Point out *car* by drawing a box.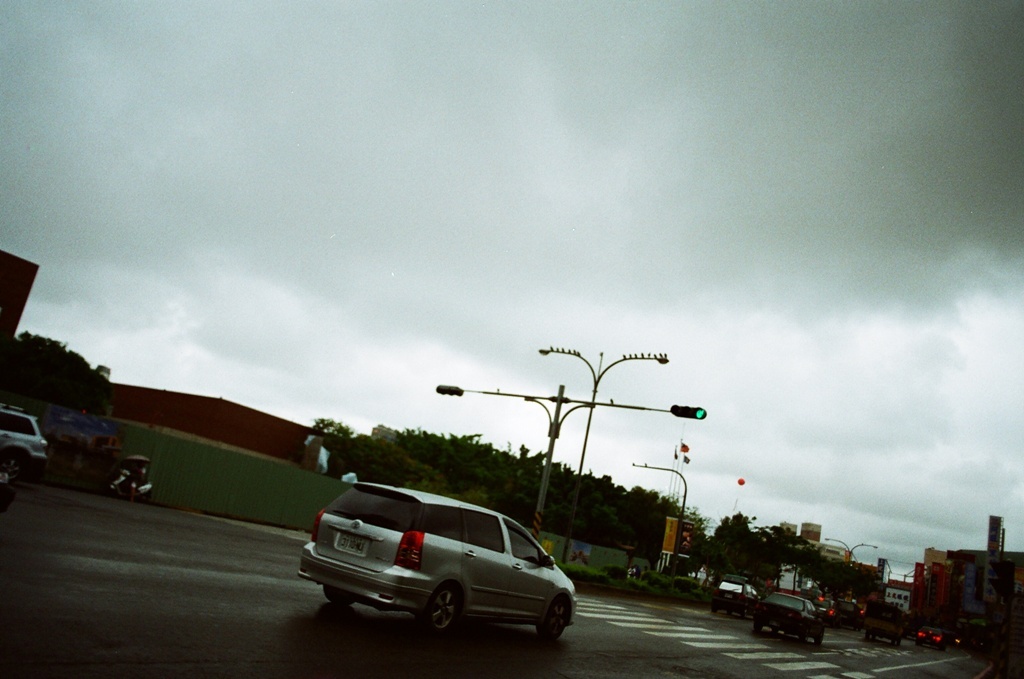
827/602/855/623.
